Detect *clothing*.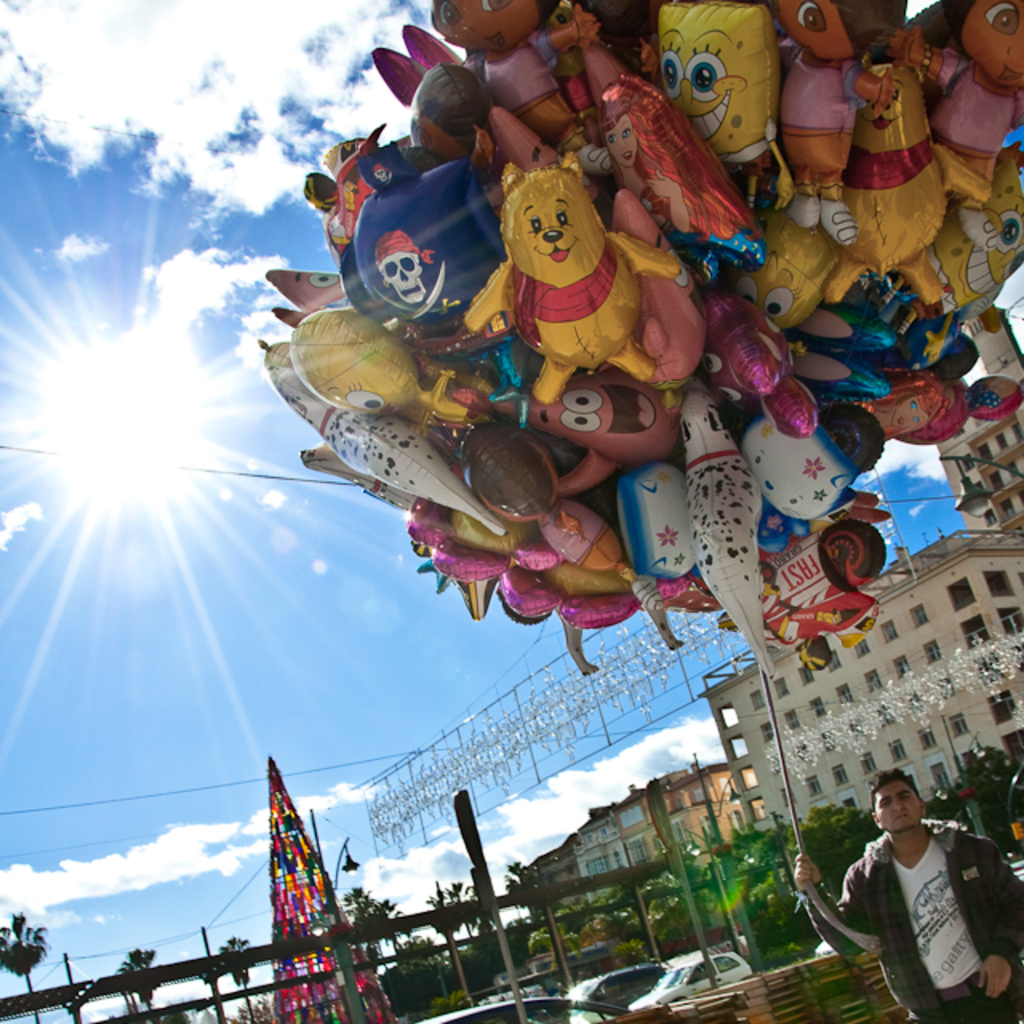
Detected at (635,179,768,290).
